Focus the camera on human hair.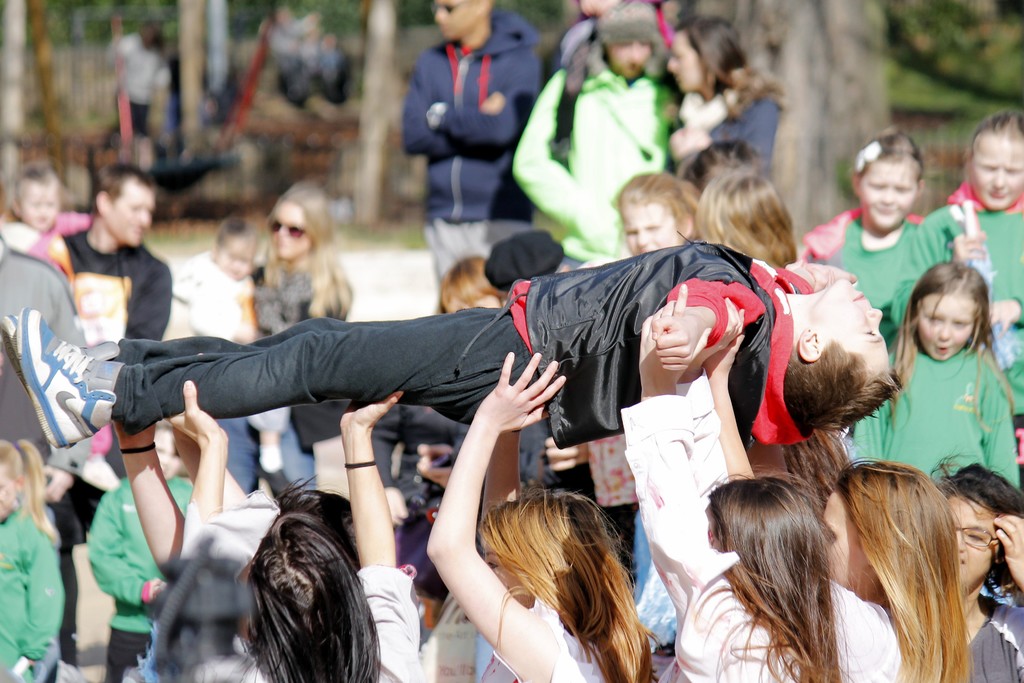
Focus region: [707, 477, 847, 682].
